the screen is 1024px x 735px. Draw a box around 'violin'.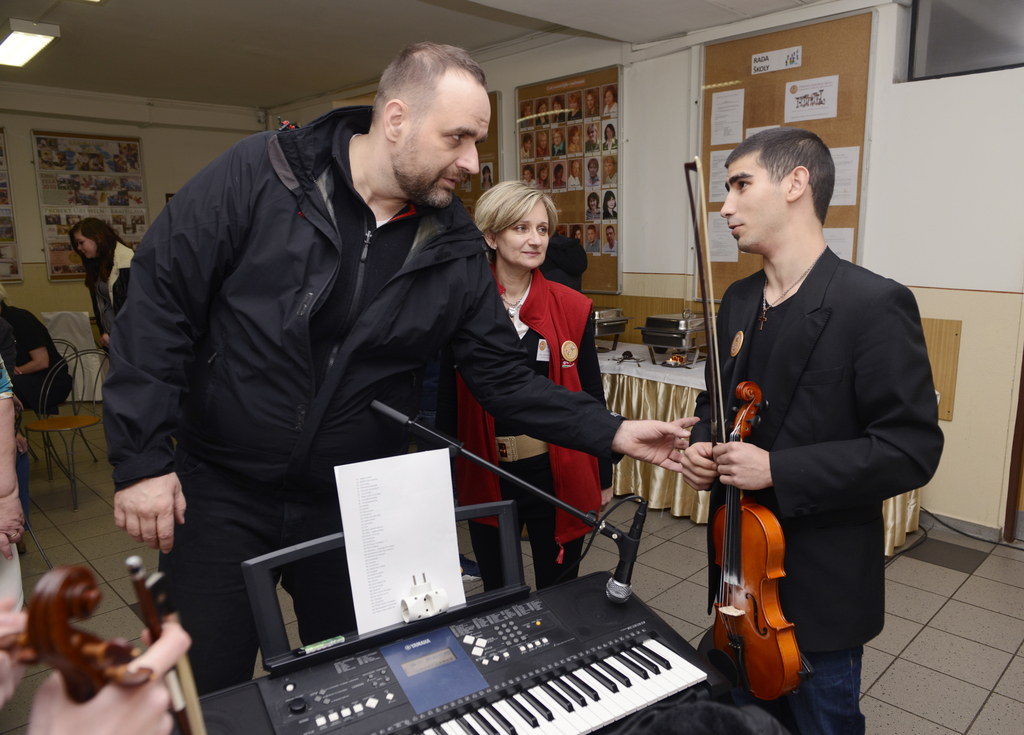
x1=696, y1=139, x2=812, y2=702.
